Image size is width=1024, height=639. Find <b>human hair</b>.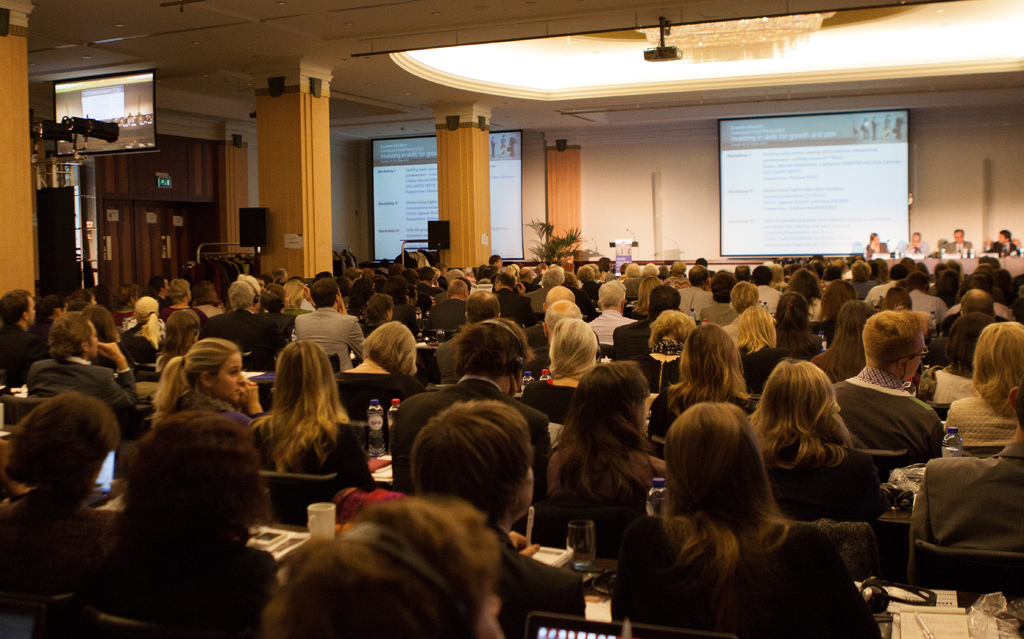
447/271/474/307.
